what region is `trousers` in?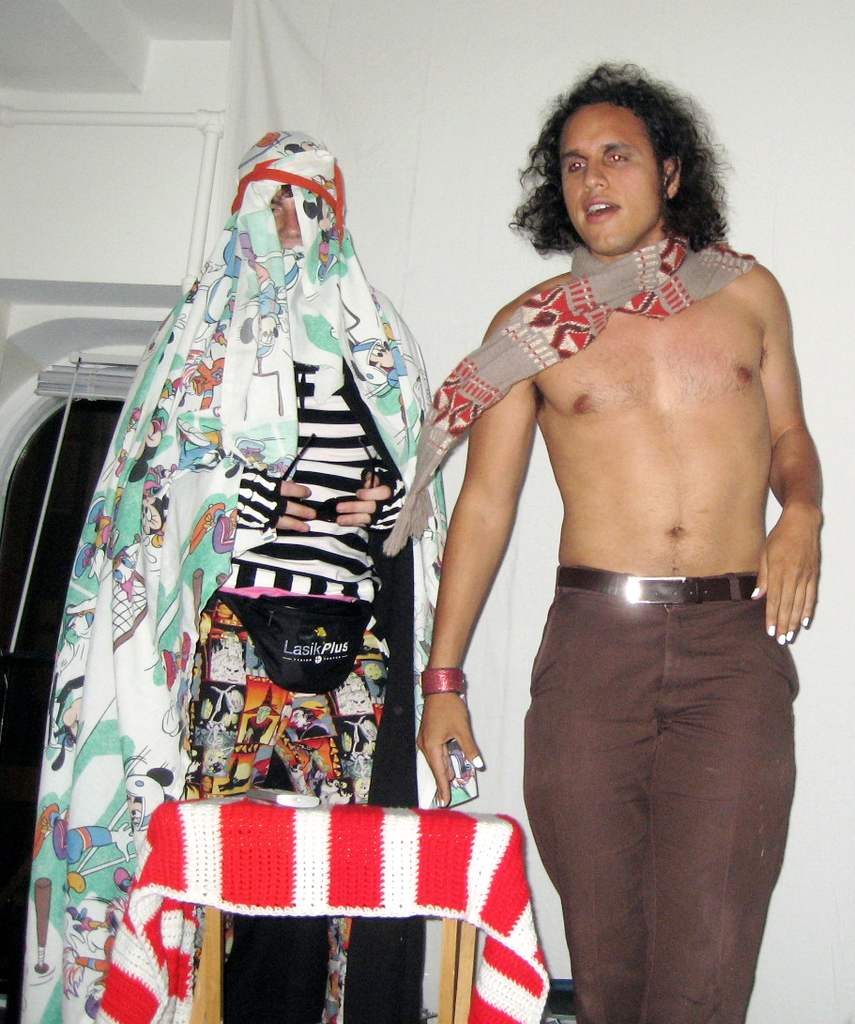
[181, 600, 393, 1023].
